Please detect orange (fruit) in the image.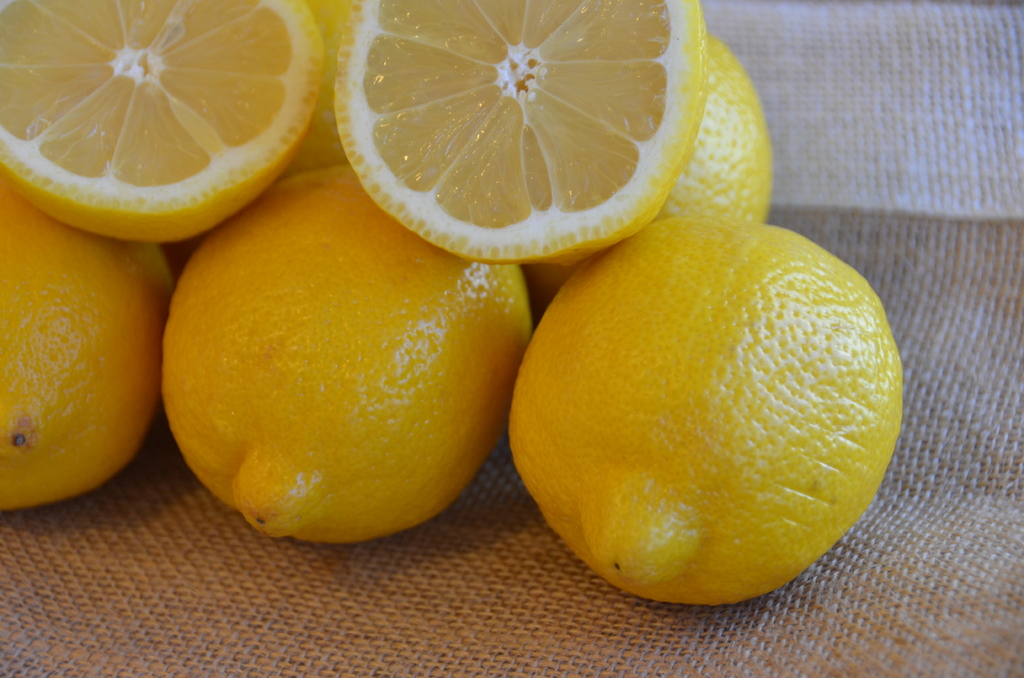
bbox(0, 176, 183, 510).
